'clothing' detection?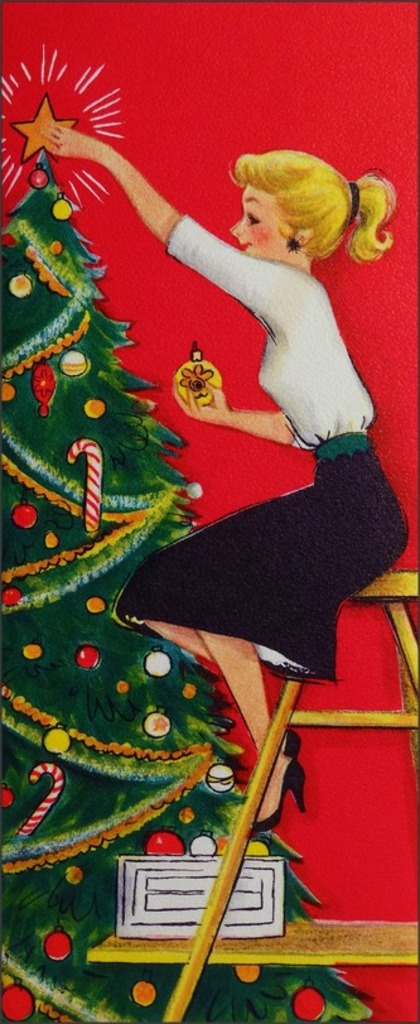
x1=161 y1=215 x2=378 y2=461
